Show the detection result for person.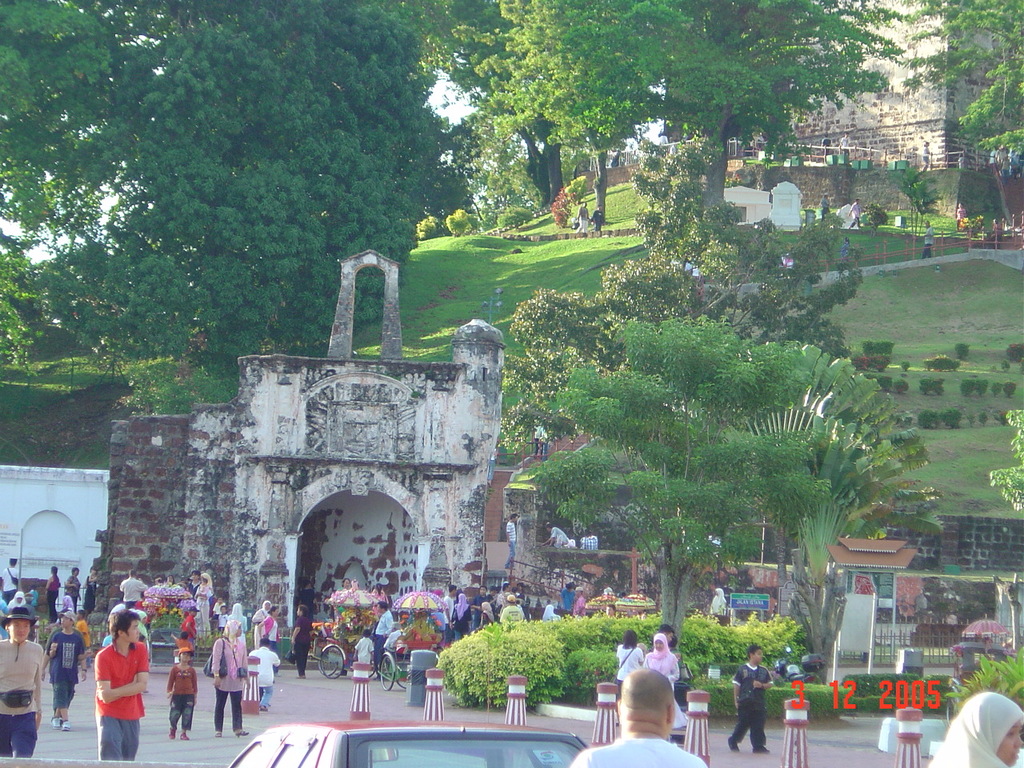
<bbox>394, 612, 410, 632</bbox>.
